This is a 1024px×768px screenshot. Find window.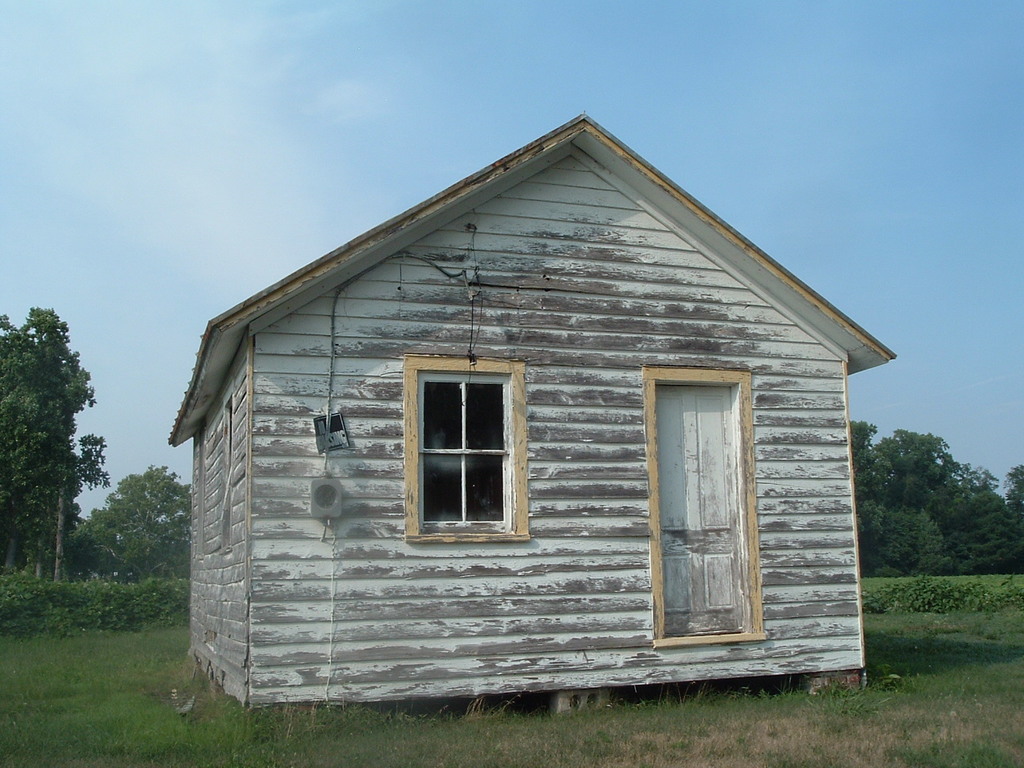
Bounding box: box(417, 353, 528, 537).
